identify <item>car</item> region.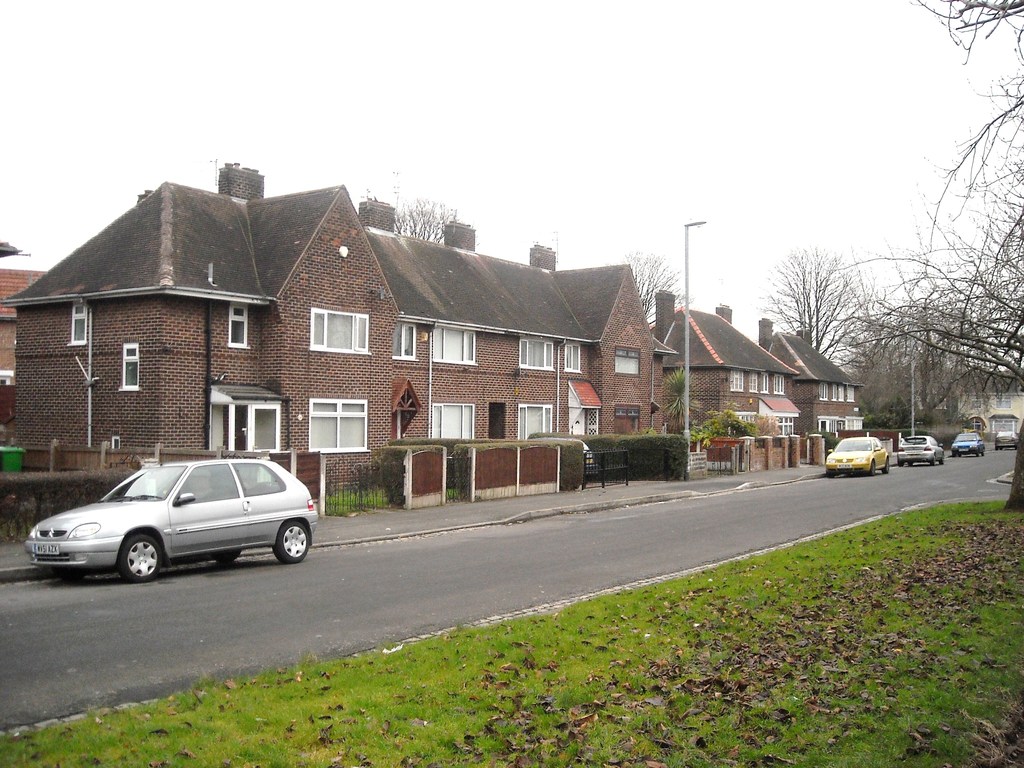
Region: x1=31, y1=452, x2=318, y2=582.
